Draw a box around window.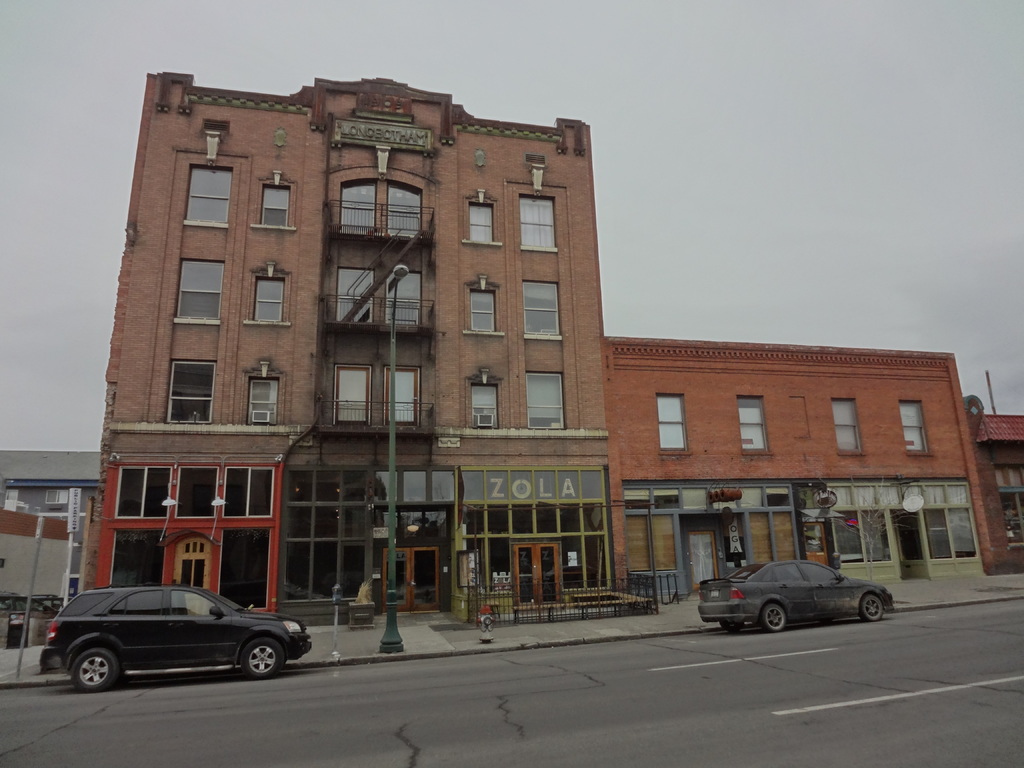
184:163:233:225.
